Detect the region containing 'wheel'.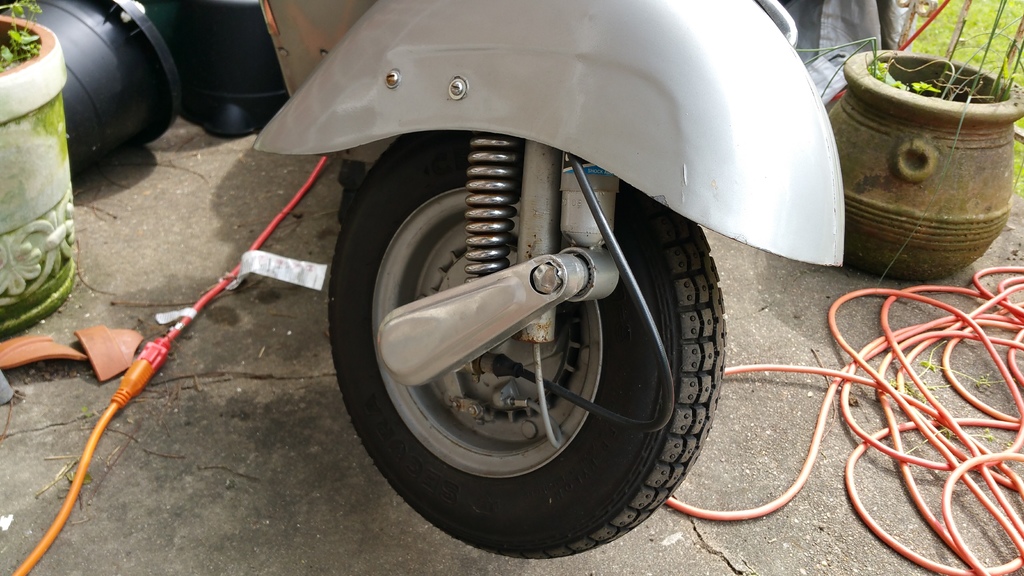
pyautogui.locateOnScreen(334, 131, 696, 541).
